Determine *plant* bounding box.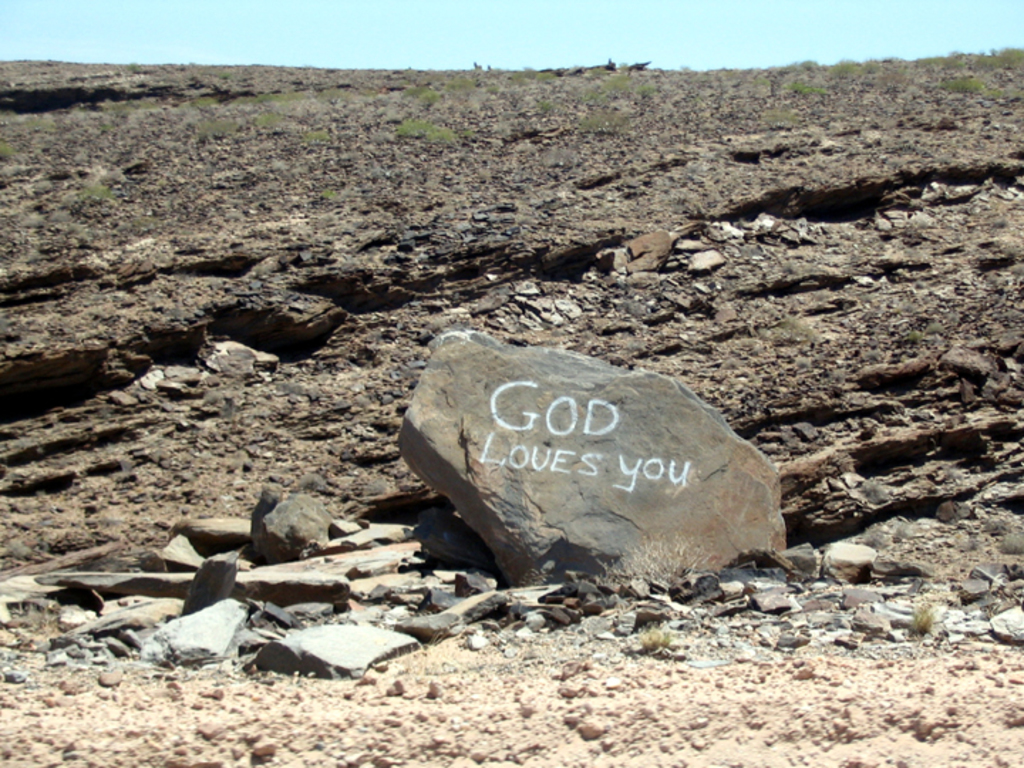
Determined: locate(779, 316, 812, 340).
